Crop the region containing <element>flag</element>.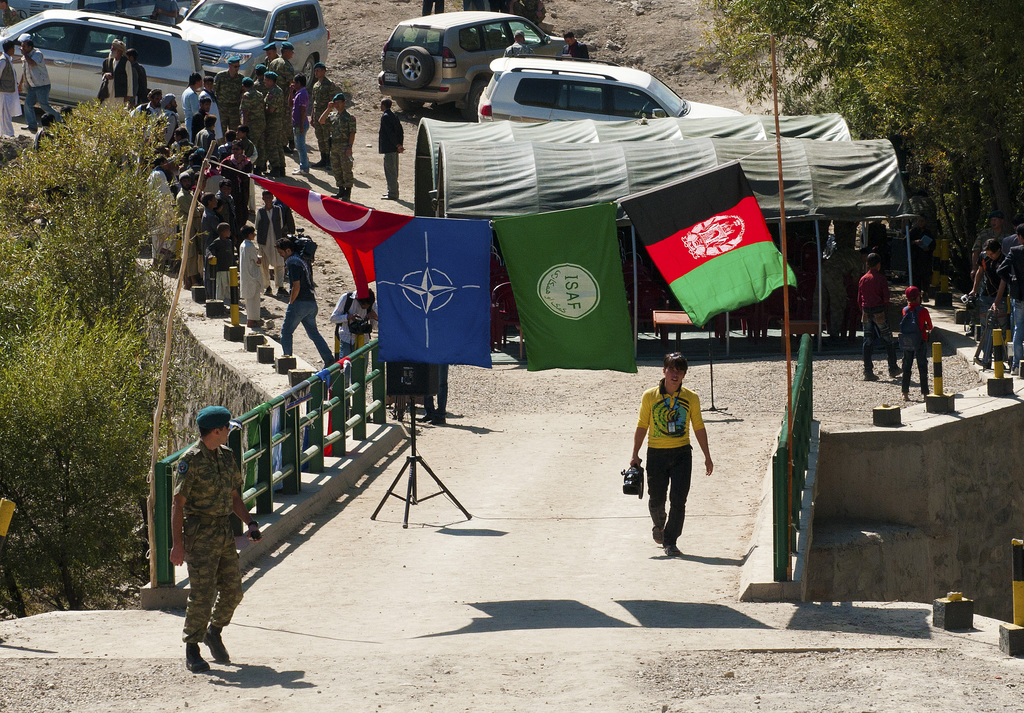
Crop region: [373,206,491,375].
